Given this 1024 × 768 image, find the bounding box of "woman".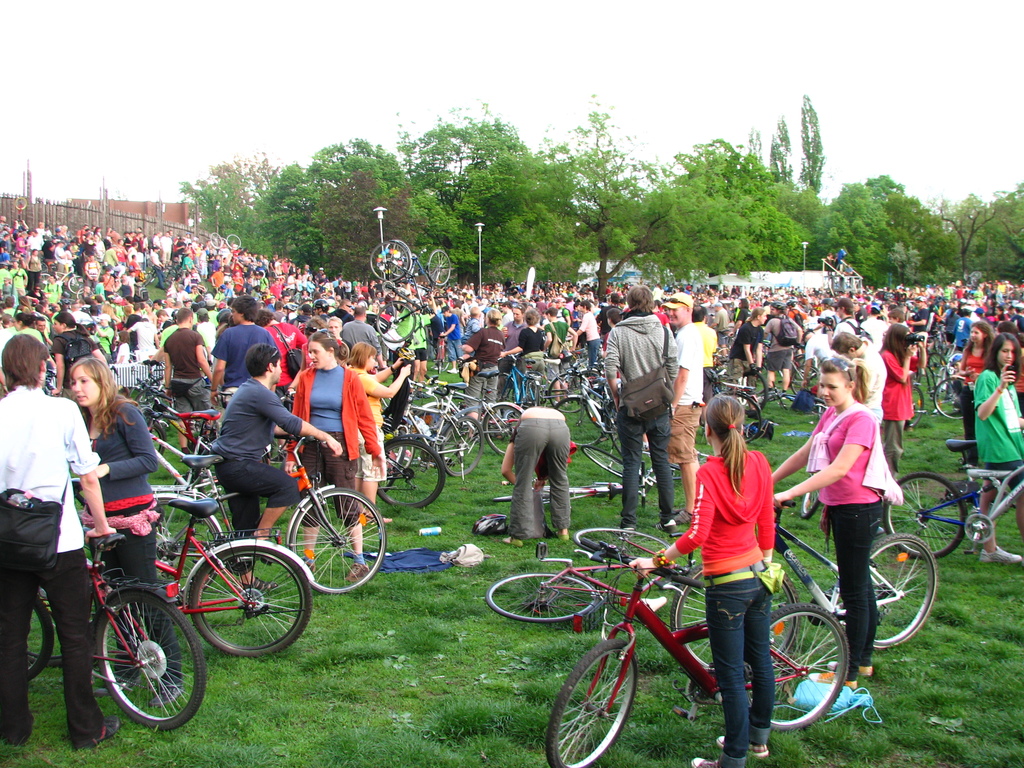
Rect(768, 353, 906, 692).
